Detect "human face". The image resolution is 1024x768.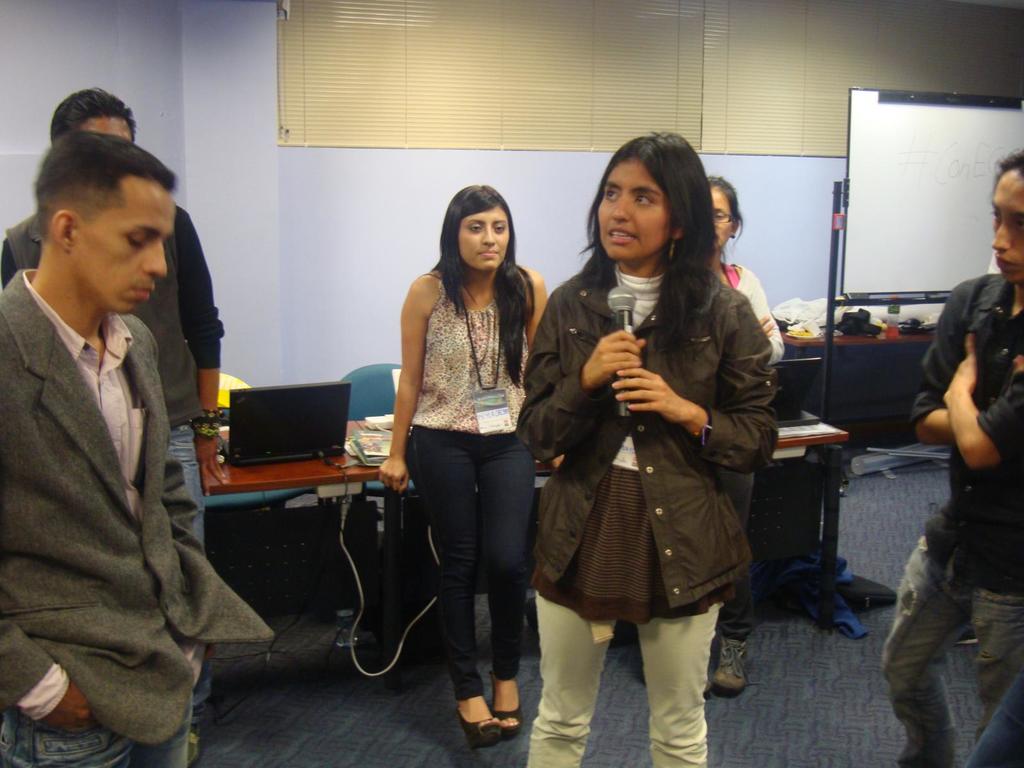
bbox=[598, 166, 669, 261].
